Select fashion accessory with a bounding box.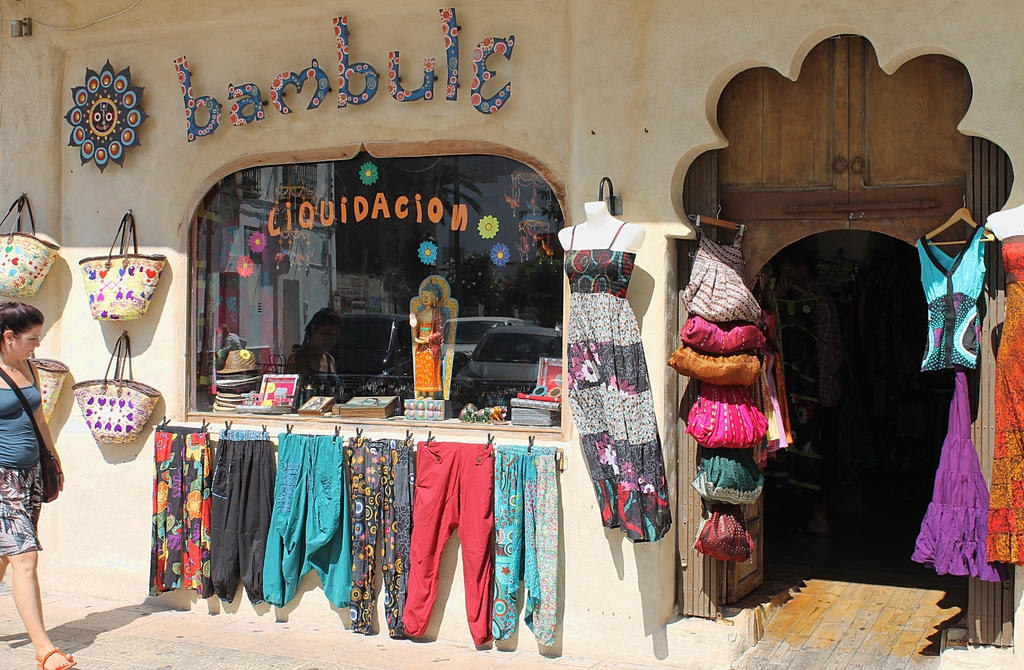
detection(691, 450, 767, 505).
